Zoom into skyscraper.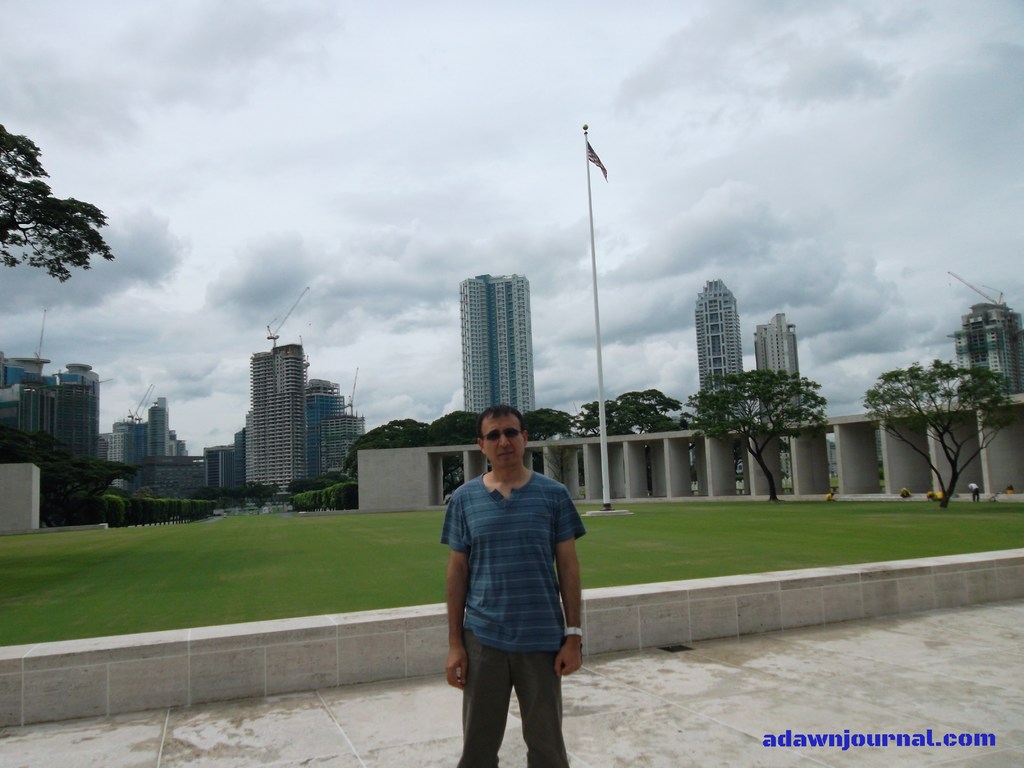
Zoom target: rect(444, 262, 547, 435).
